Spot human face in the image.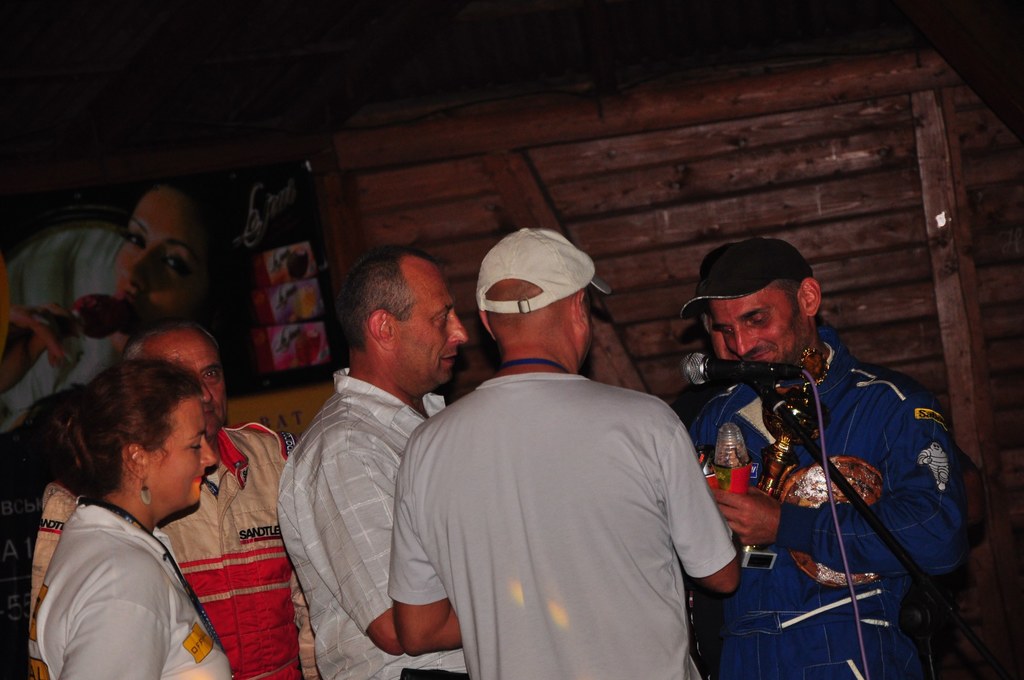
human face found at box(149, 336, 229, 437).
